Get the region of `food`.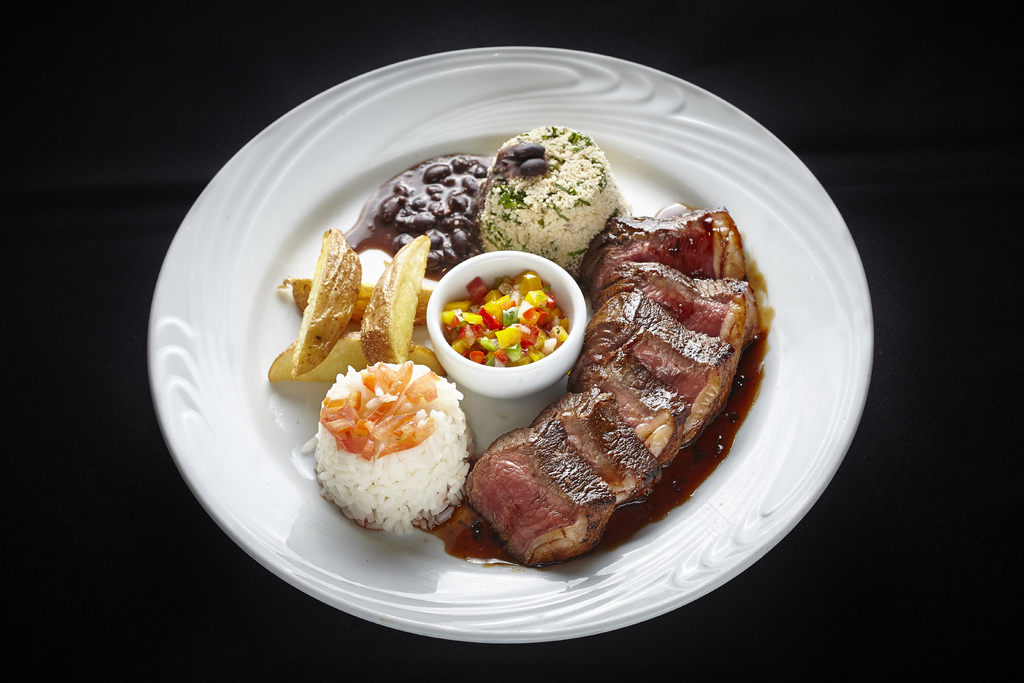
[306, 350, 486, 534].
